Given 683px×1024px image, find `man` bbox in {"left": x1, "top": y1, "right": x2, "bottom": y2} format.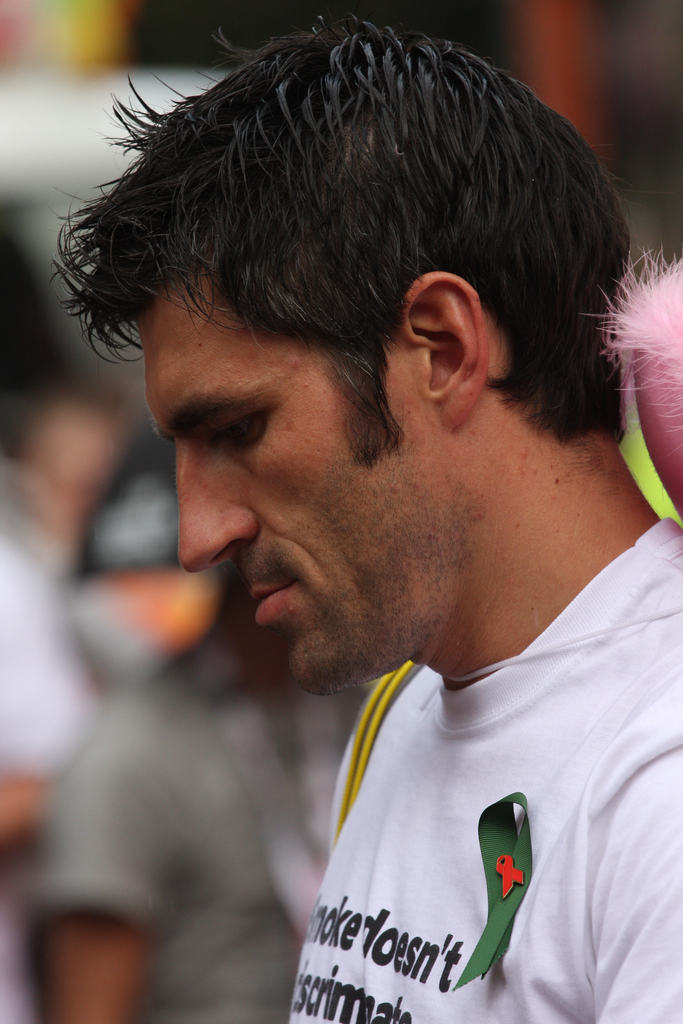
{"left": 108, "top": 77, "right": 668, "bottom": 1020}.
